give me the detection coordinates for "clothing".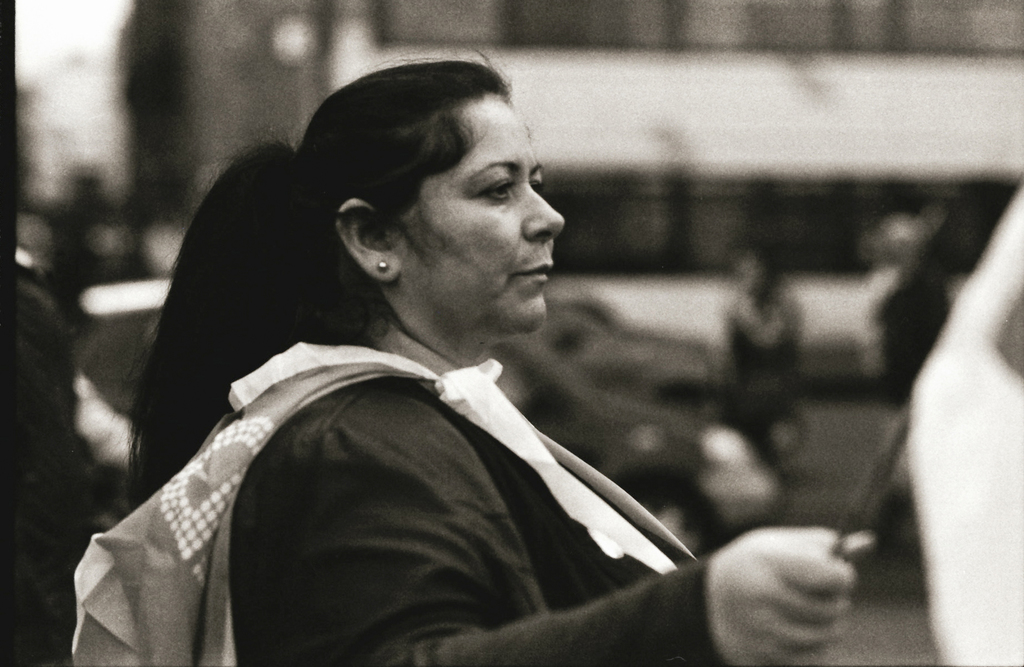
x1=192, y1=375, x2=765, y2=666.
